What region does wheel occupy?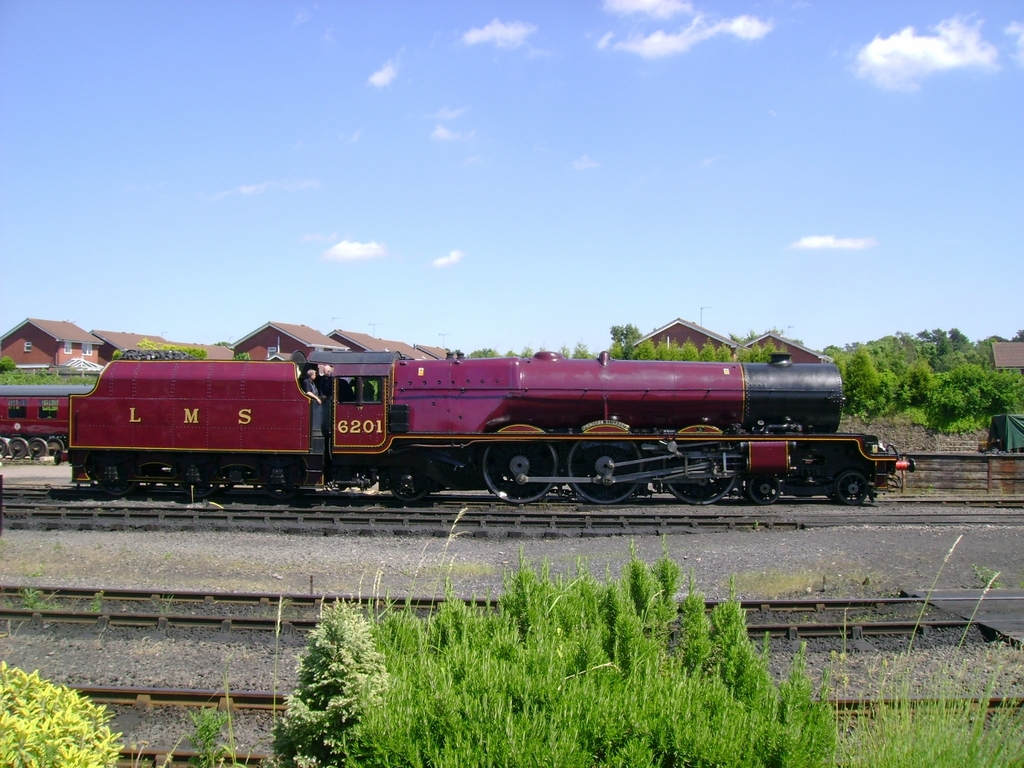
<bbox>462, 441, 554, 508</bbox>.
